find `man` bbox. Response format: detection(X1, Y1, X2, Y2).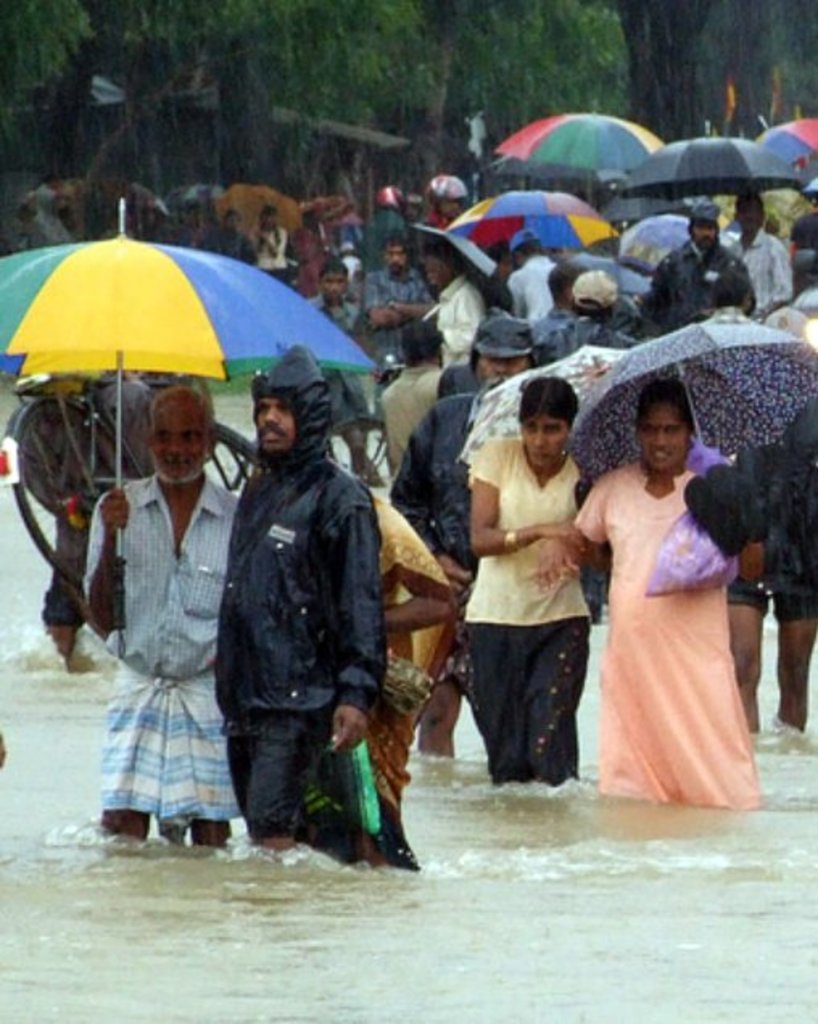
detection(92, 388, 248, 852).
